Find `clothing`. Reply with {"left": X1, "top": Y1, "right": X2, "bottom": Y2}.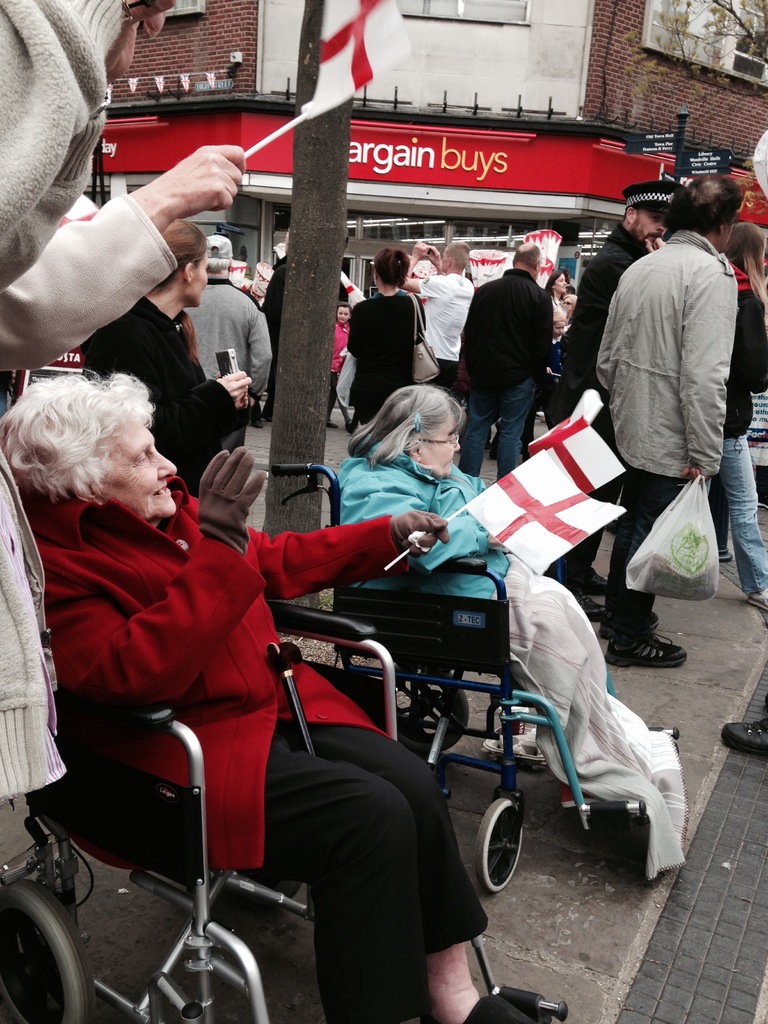
{"left": 585, "top": 176, "right": 751, "bottom": 600}.
